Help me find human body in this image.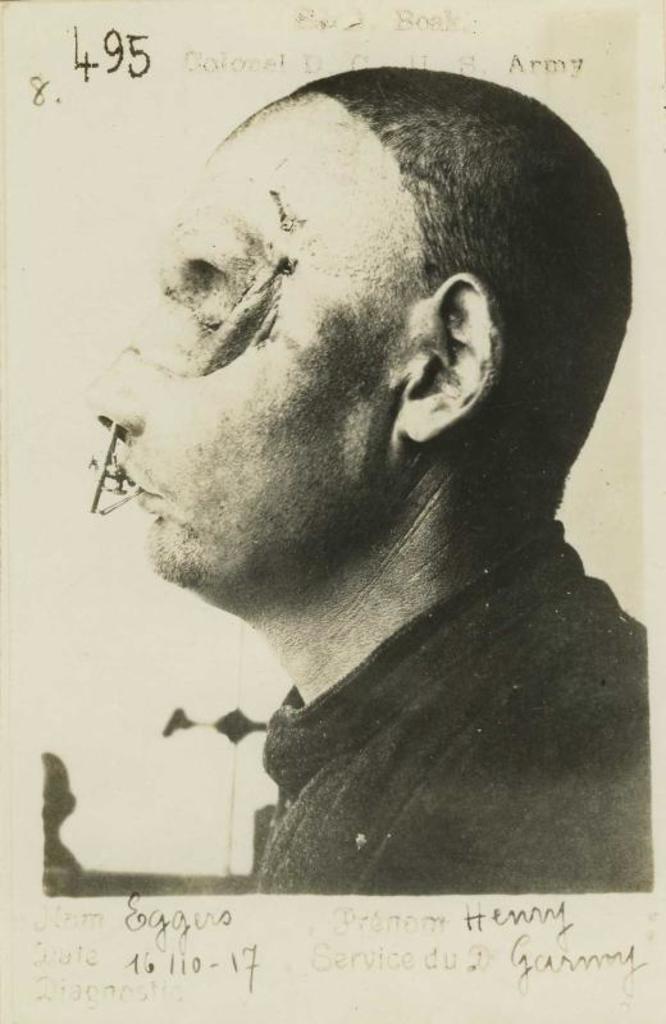
Found it: box=[77, 152, 665, 915].
